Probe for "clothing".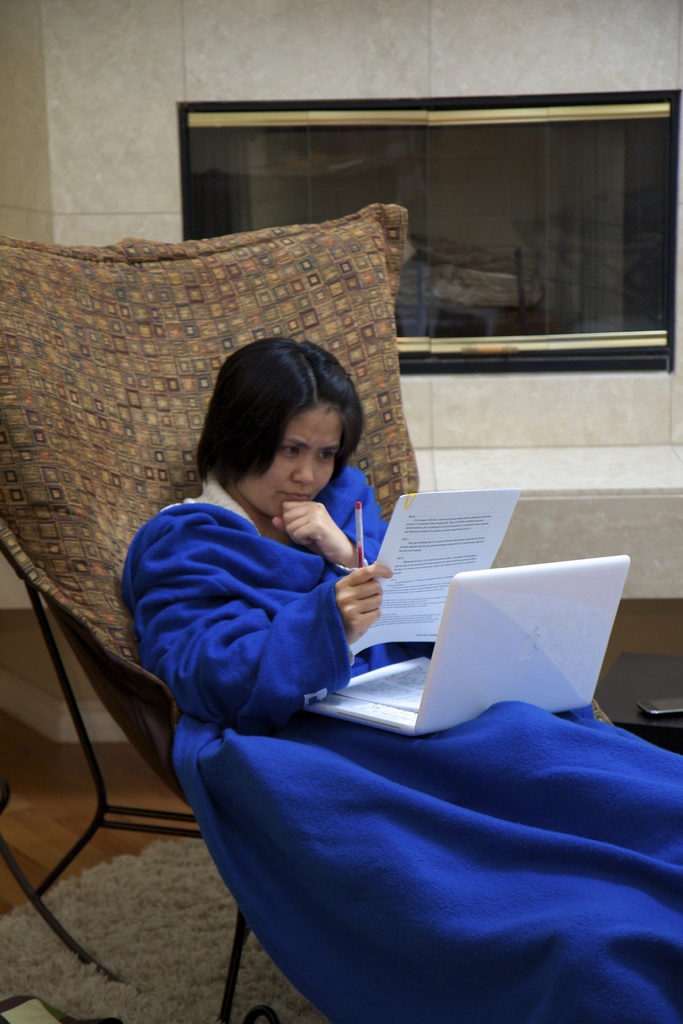
Probe result: (104, 431, 628, 986).
